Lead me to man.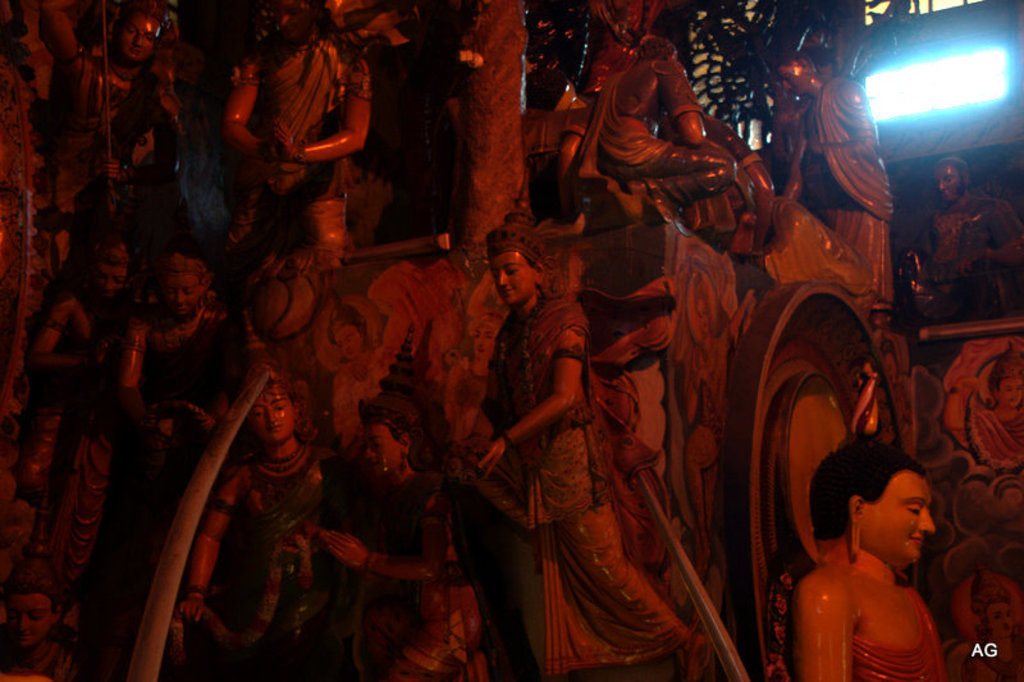
Lead to (954, 576, 1023, 681).
